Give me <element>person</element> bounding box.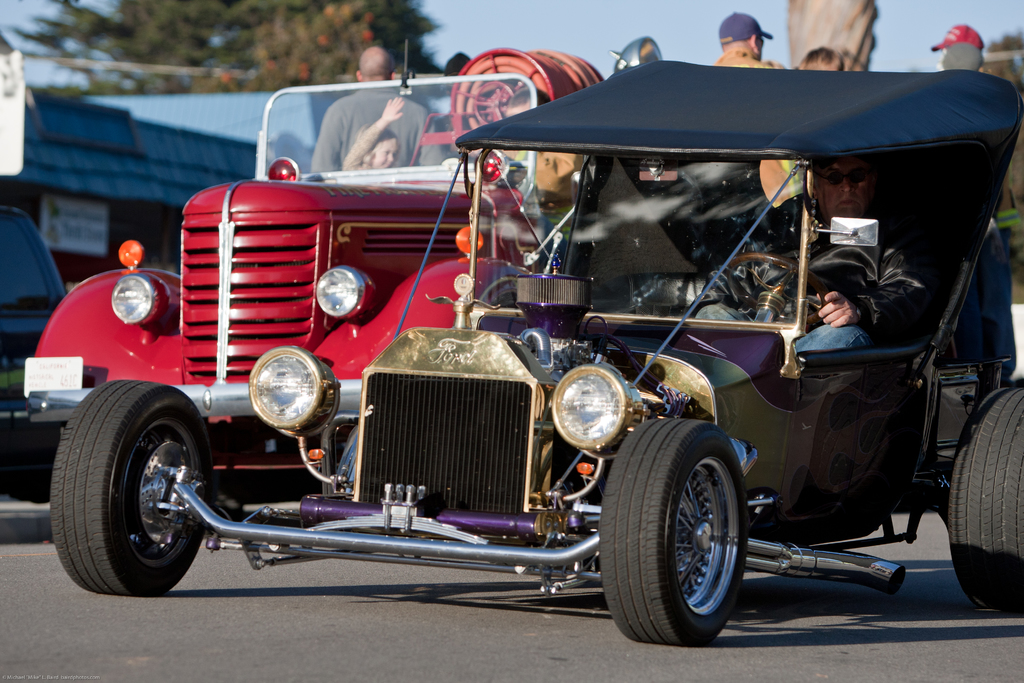
(left=339, top=95, right=399, bottom=169).
